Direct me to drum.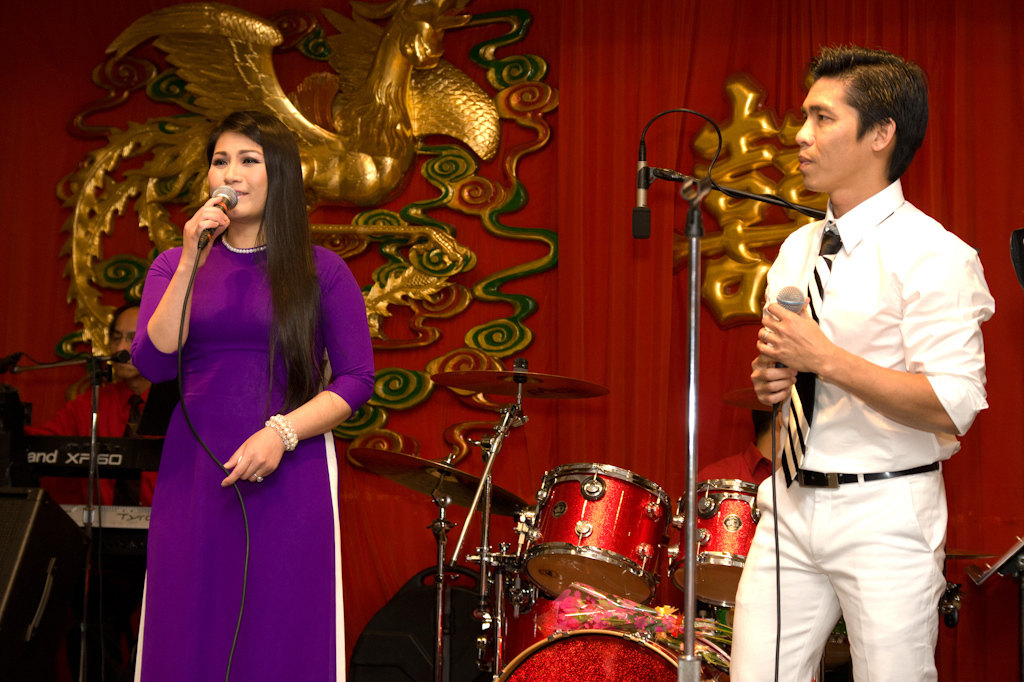
Direction: pyautogui.locateOnScreen(503, 441, 692, 608).
